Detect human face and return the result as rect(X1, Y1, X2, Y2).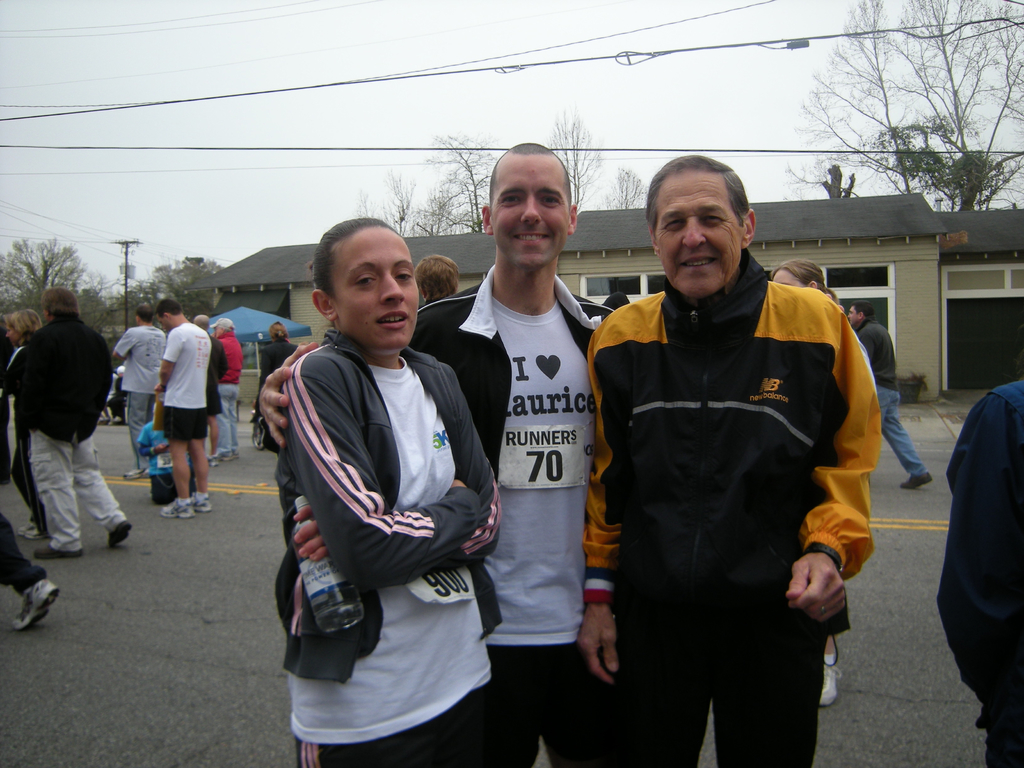
rect(846, 305, 862, 328).
